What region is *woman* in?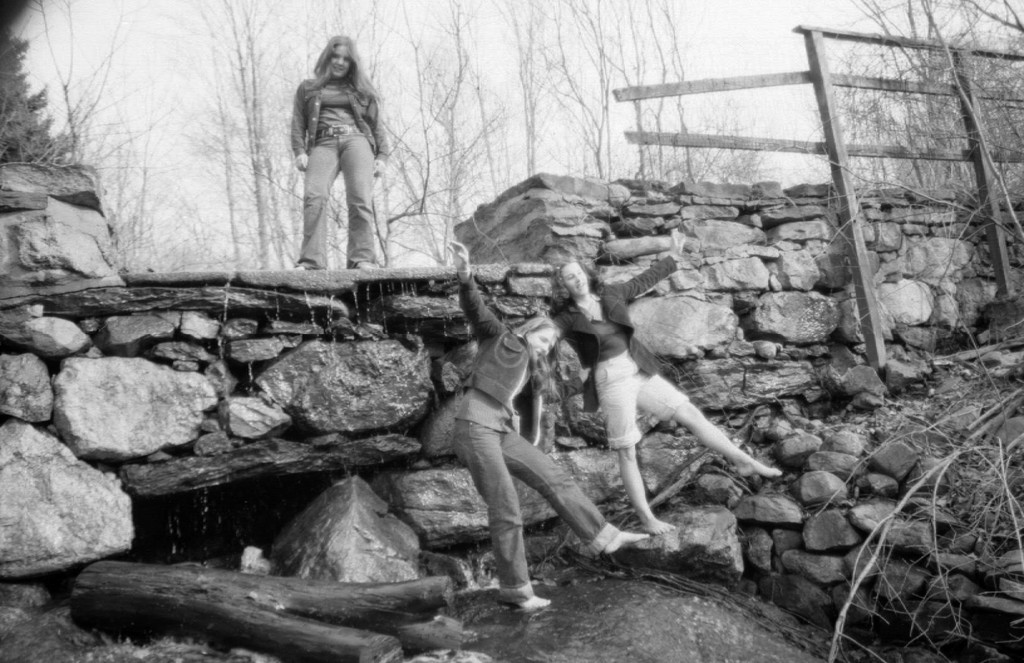
(276,26,394,278).
